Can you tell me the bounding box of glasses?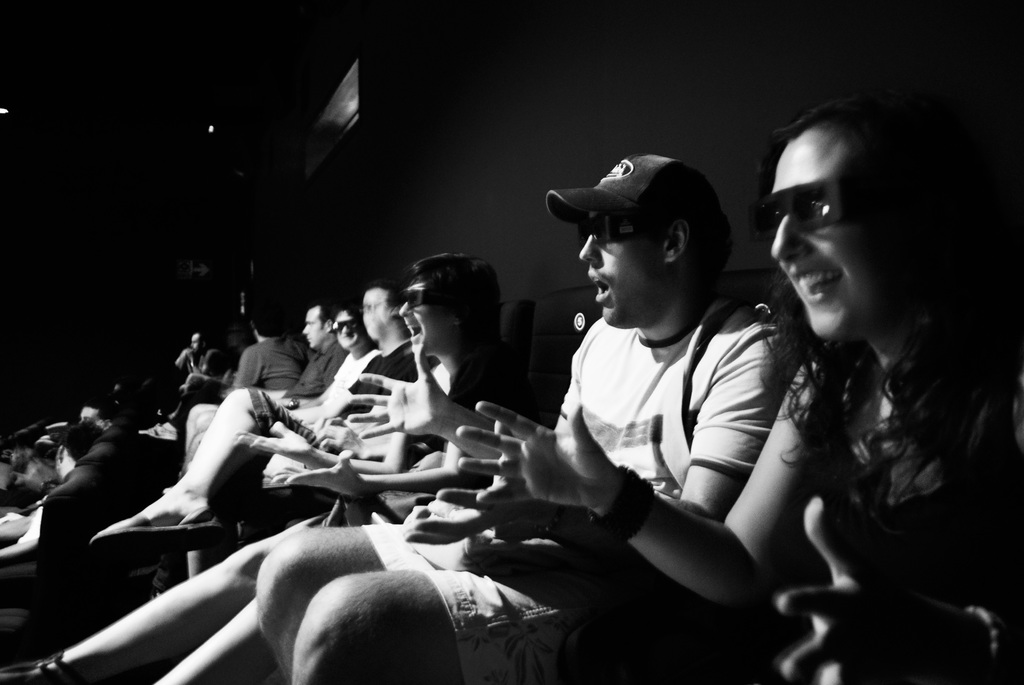
box=[392, 280, 445, 318].
